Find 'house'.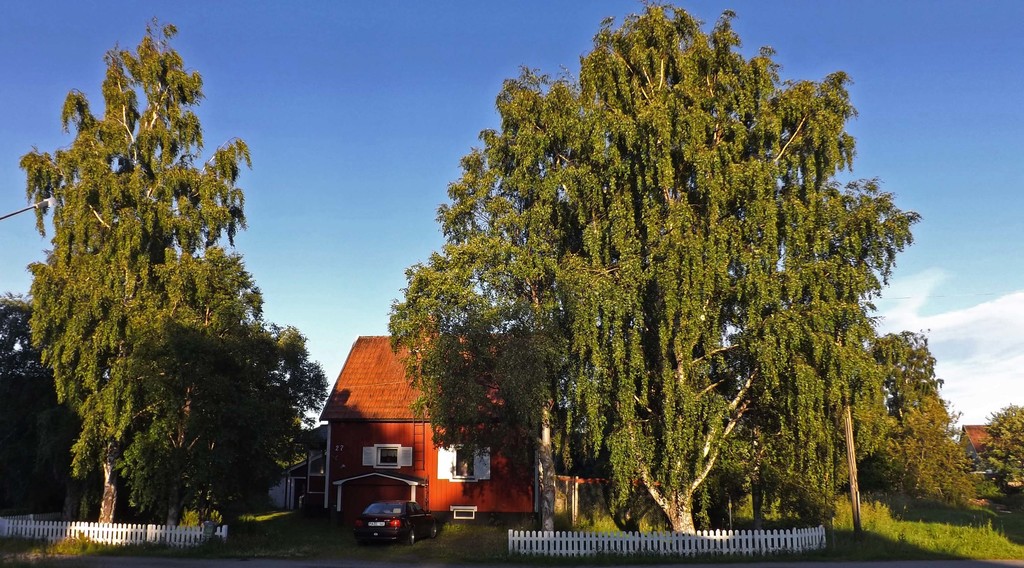
(left=264, top=329, right=520, bottom=528).
